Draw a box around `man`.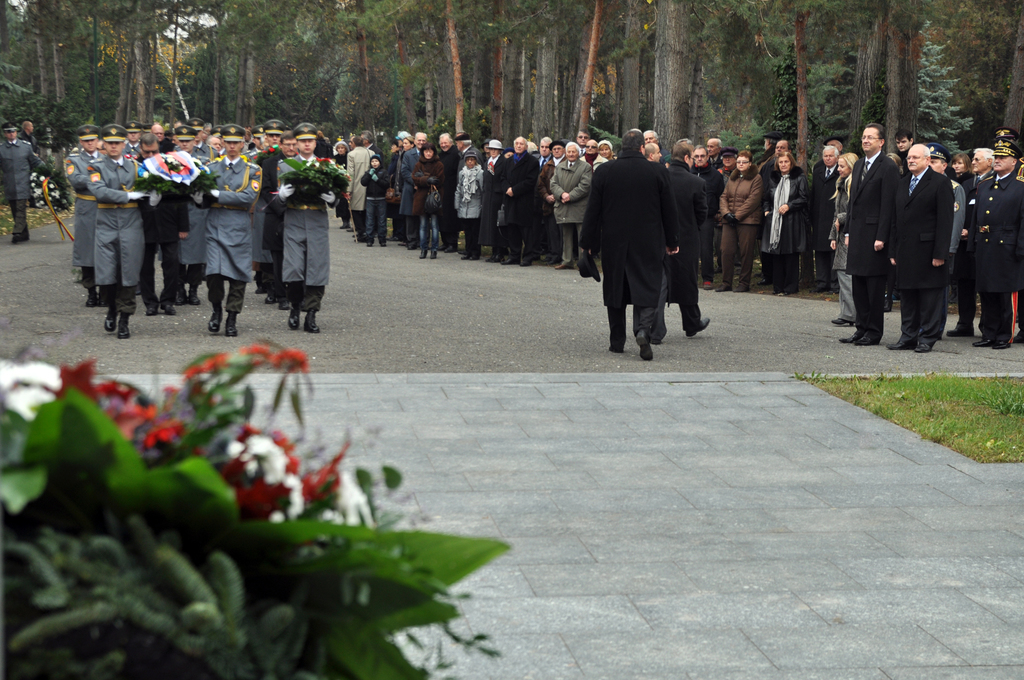
268/123/331/332.
